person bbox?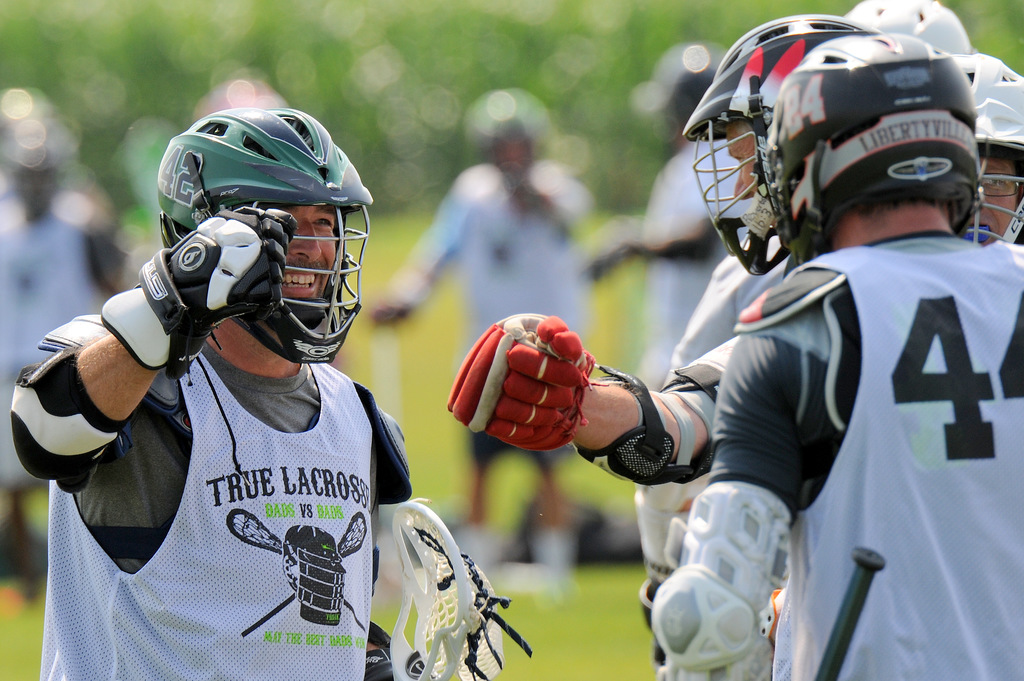
(x1=362, y1=81, x2=596, y2=604)
